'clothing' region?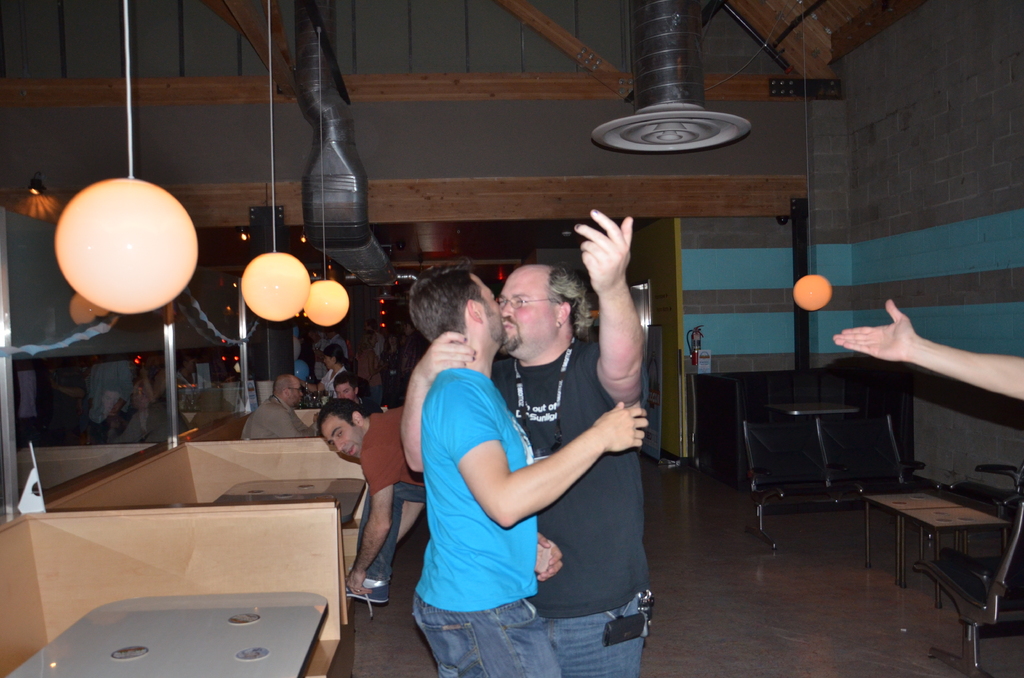
BBox(353, 411, 424, 579)
